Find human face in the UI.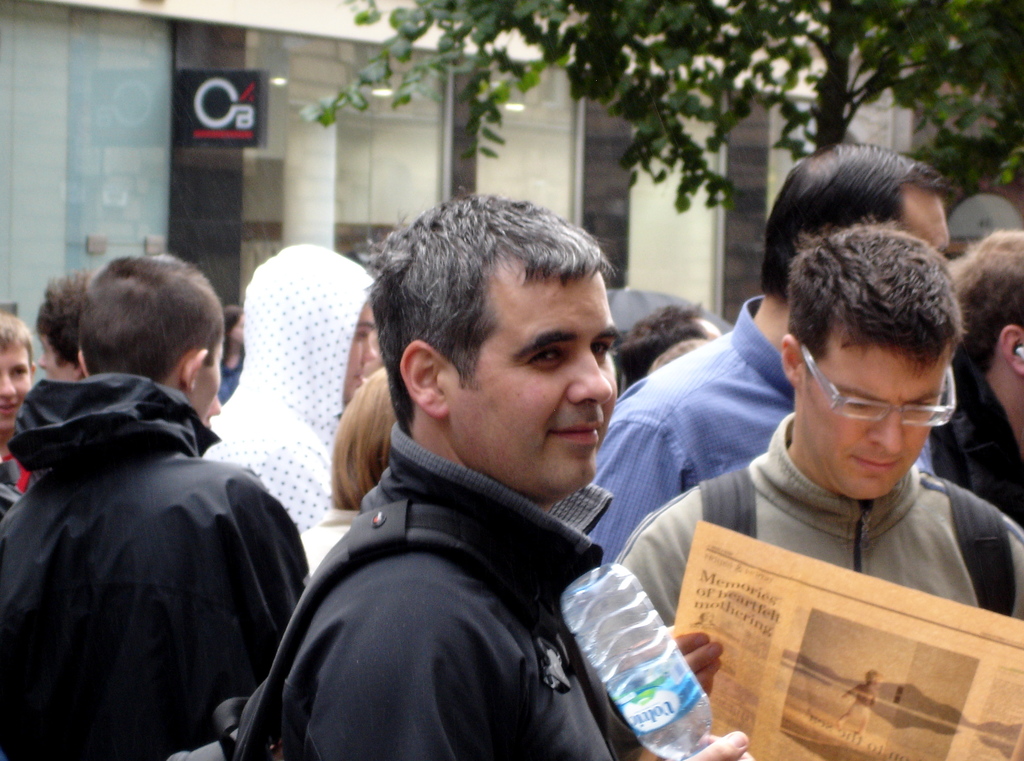
UI element at bbox=(444, 257, 619, 504).
